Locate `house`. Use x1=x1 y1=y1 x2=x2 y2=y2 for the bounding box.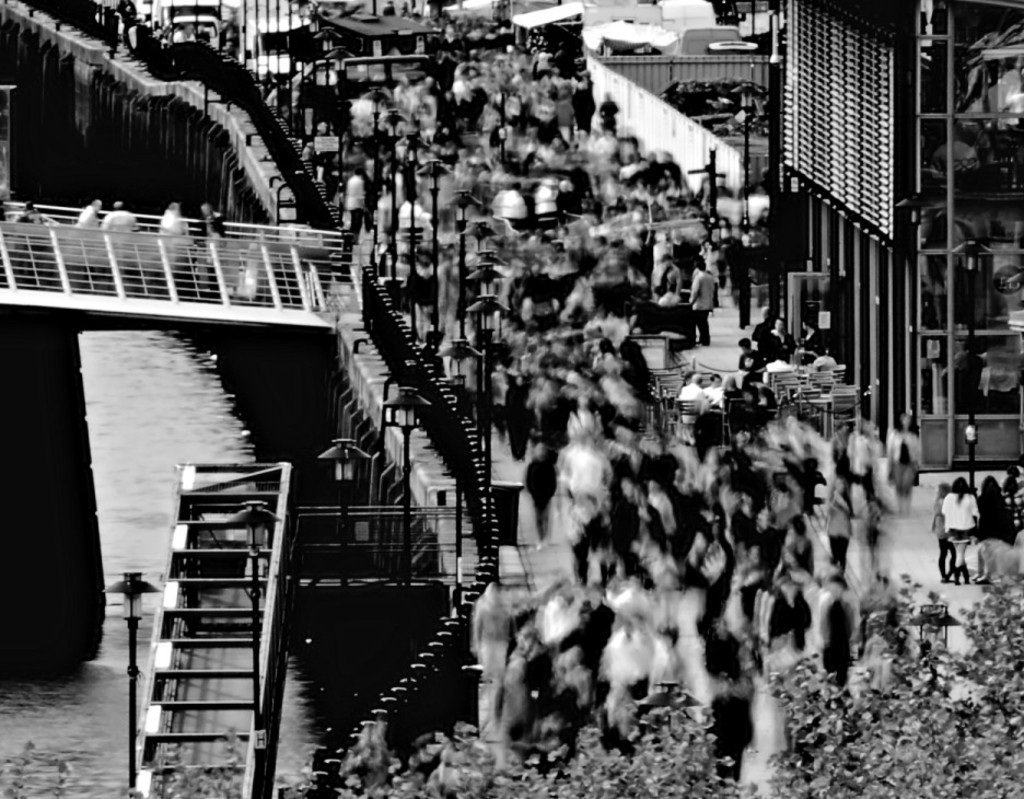
x1=753 y1=0 x2=1023 y2=471.
